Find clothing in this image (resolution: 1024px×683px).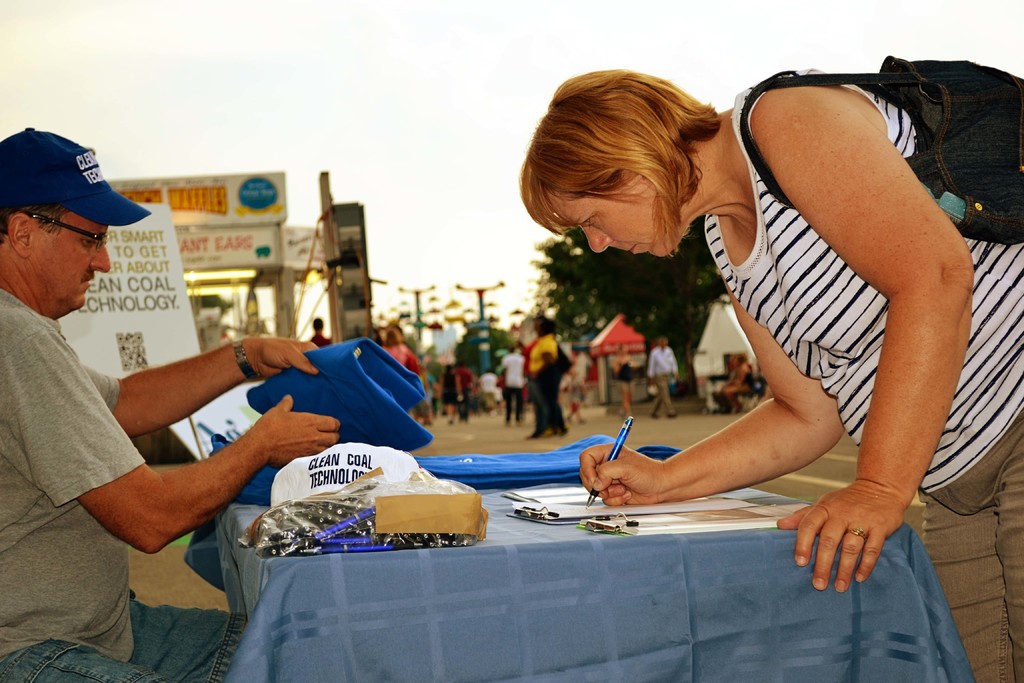
564/350/588/416.
